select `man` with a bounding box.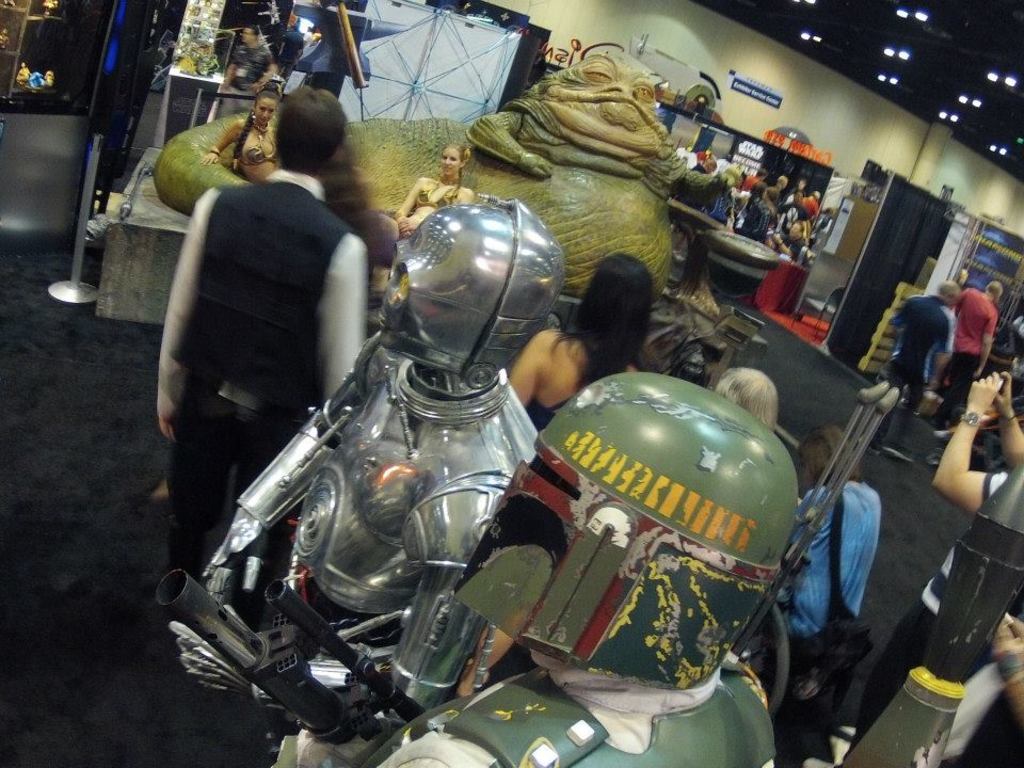
[left=806, top=369, right=1023, bottom=767].
